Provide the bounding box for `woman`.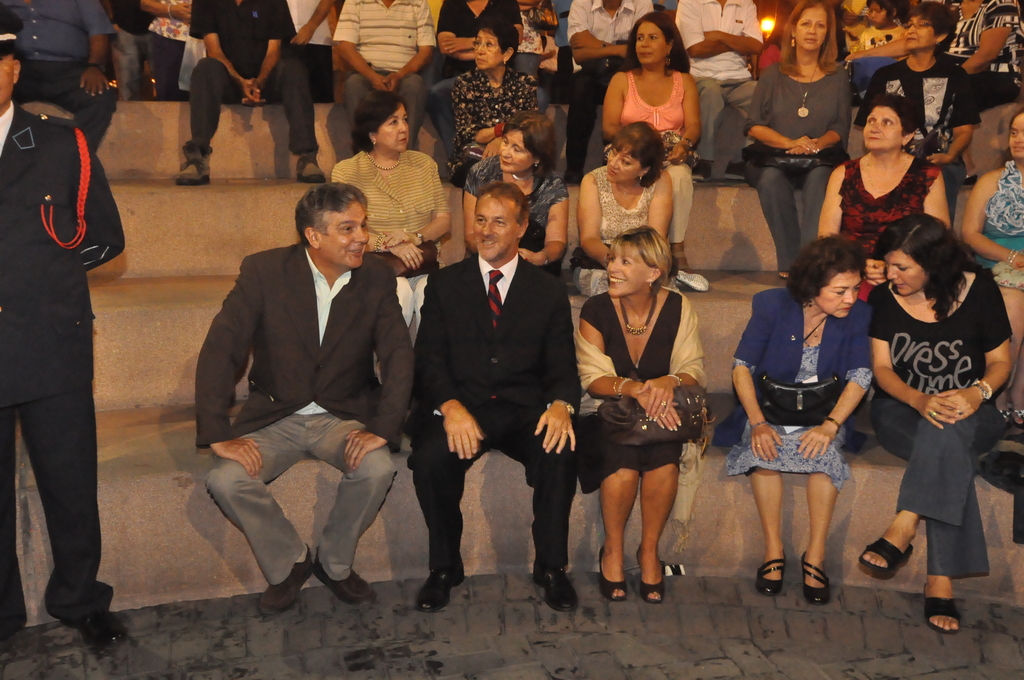
x1=871, y1=218, x2=1012, y2=634.
